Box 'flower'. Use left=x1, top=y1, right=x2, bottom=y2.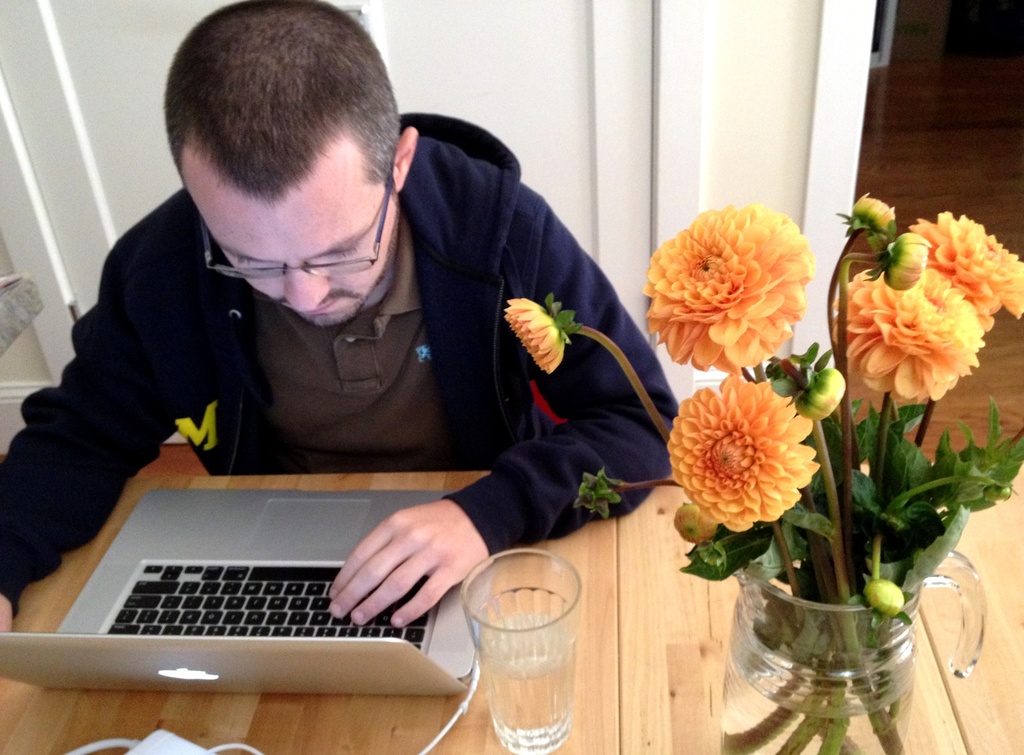
left=640, top=203, right=809, bottom=376.
